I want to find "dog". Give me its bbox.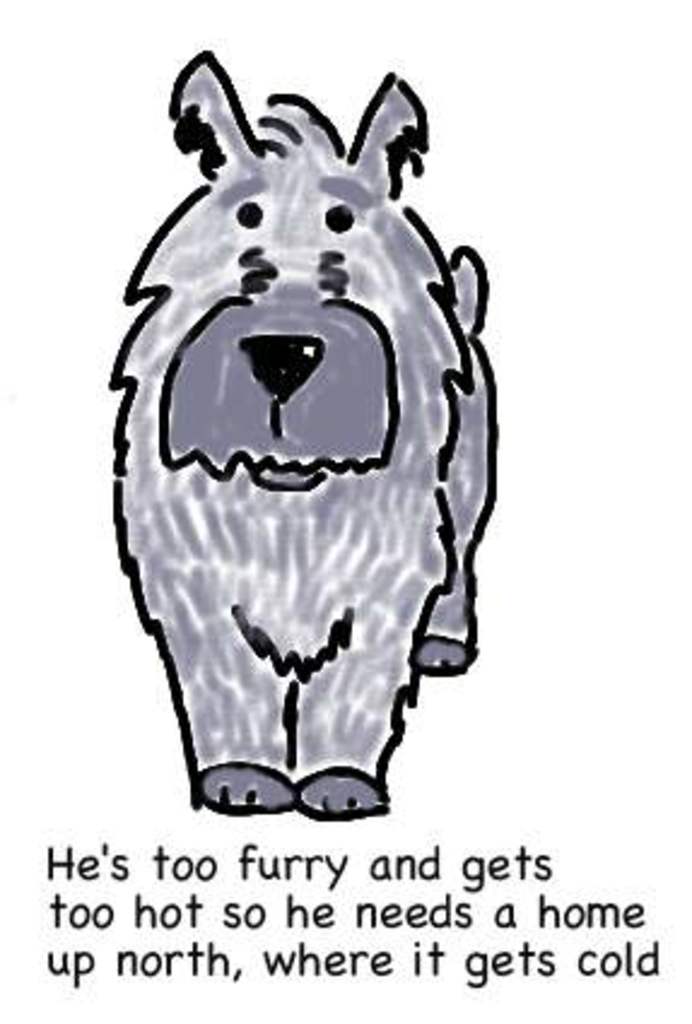
left=101, top=41, right=492, bottom=814.
